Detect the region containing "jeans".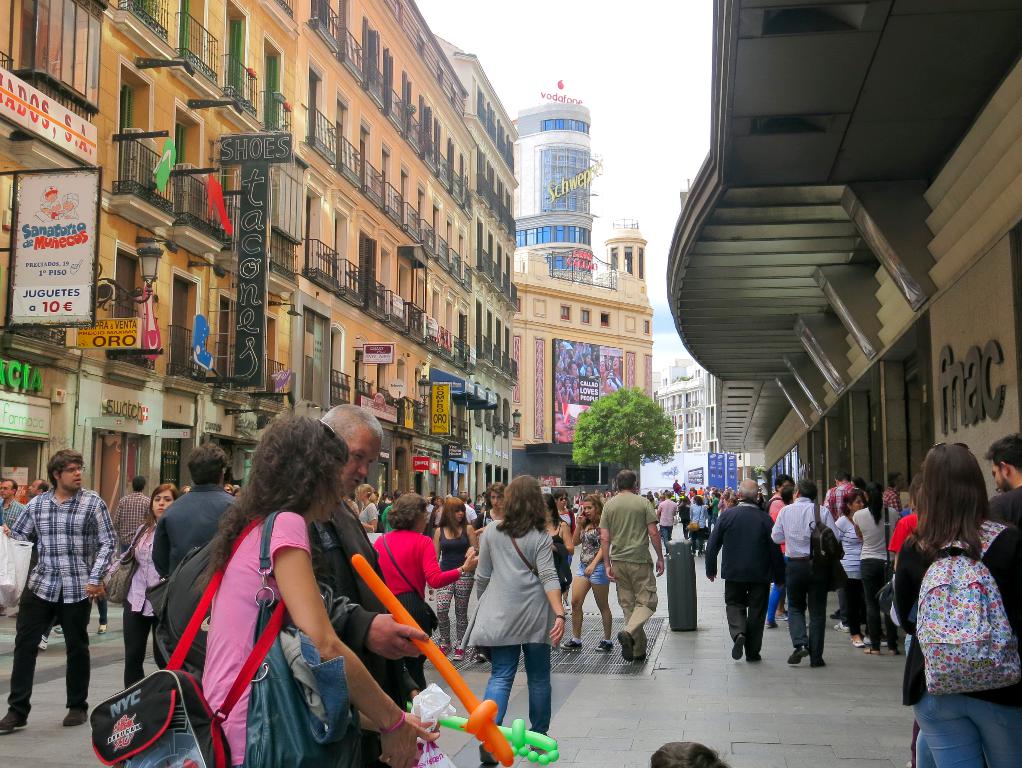
{"left": 11, "top": 588, "right": 90, "bottom": 709}.
